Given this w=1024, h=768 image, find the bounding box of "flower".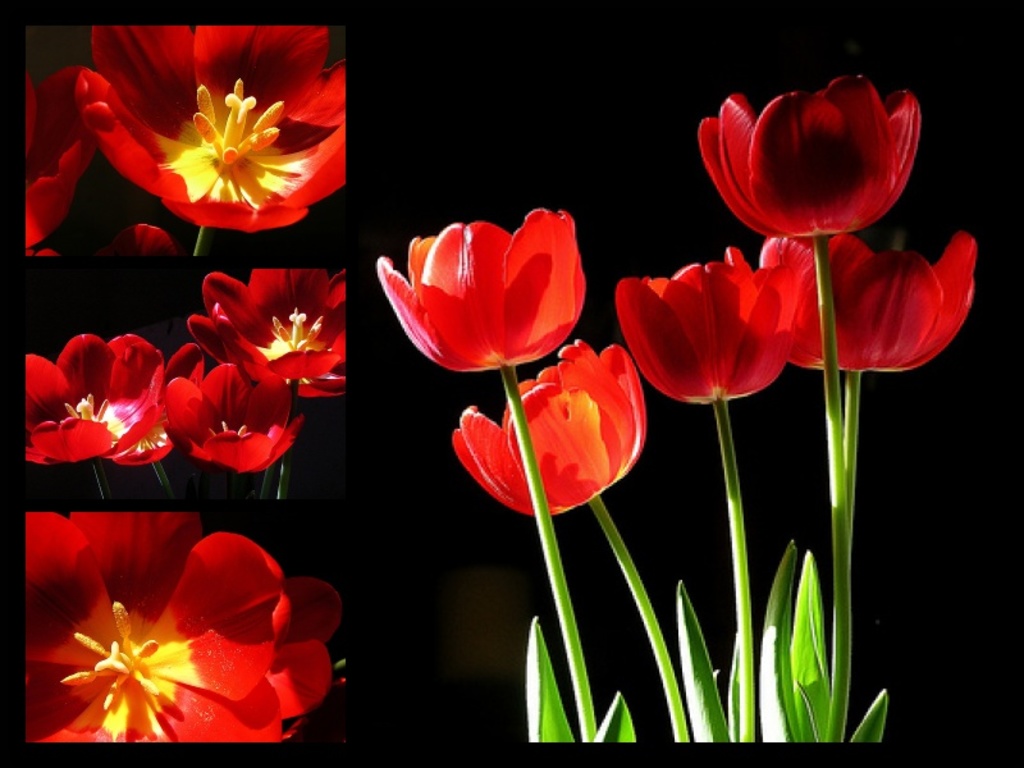
[x1=74, y1=26, x2=344, y2=232].
